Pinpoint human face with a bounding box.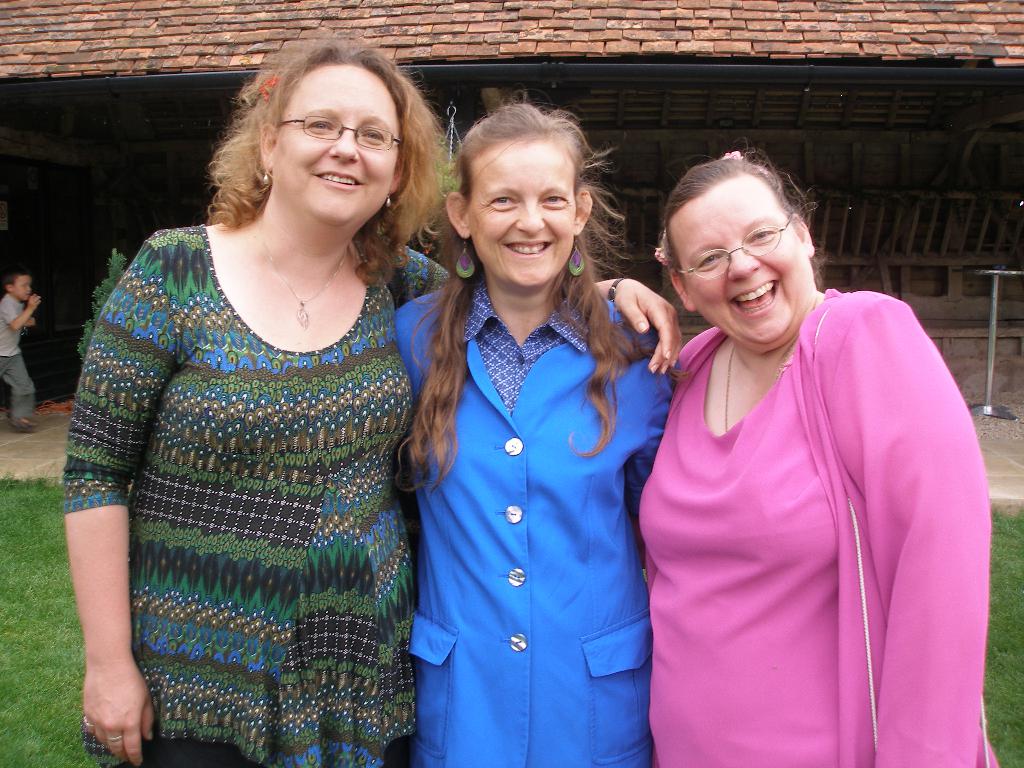
bbox=[277, 74, 400, 228].
